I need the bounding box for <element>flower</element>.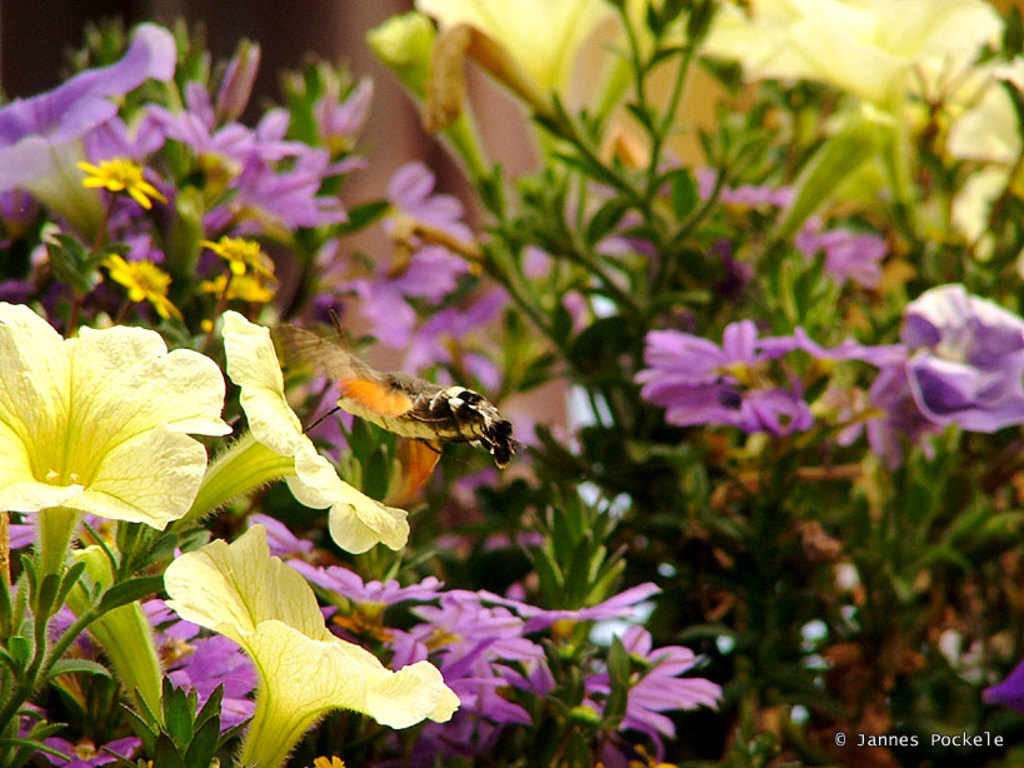
Here it is: BBox(201, 230, 280, 259).
